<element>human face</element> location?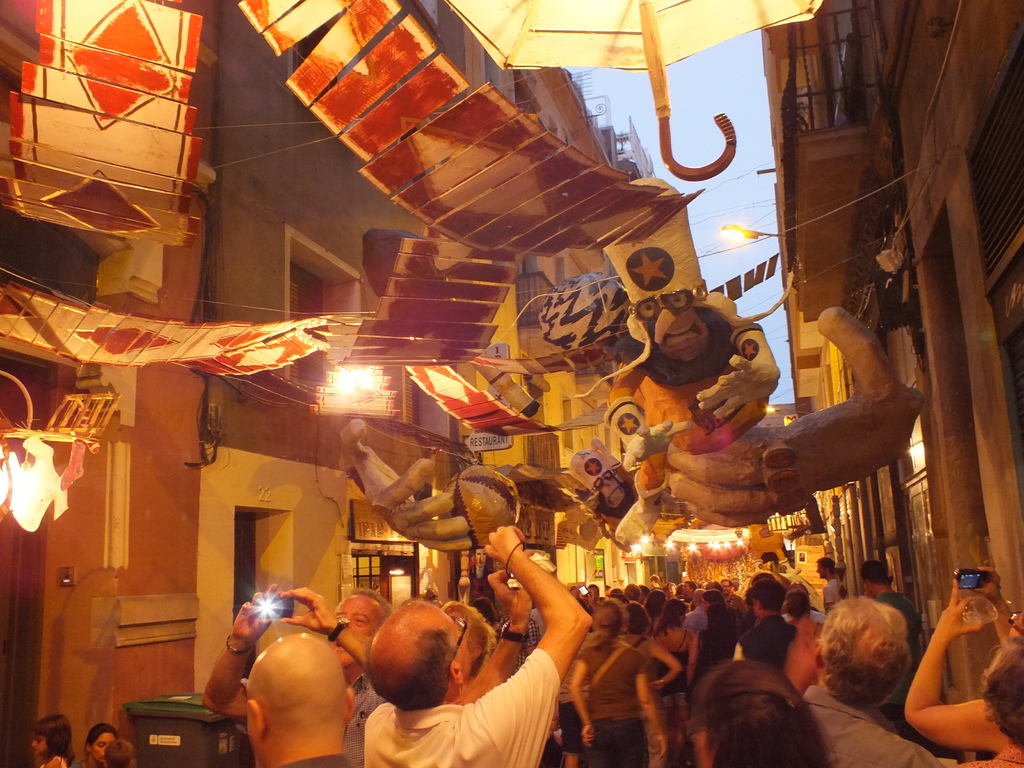
box(92, 733, 111, 763)
